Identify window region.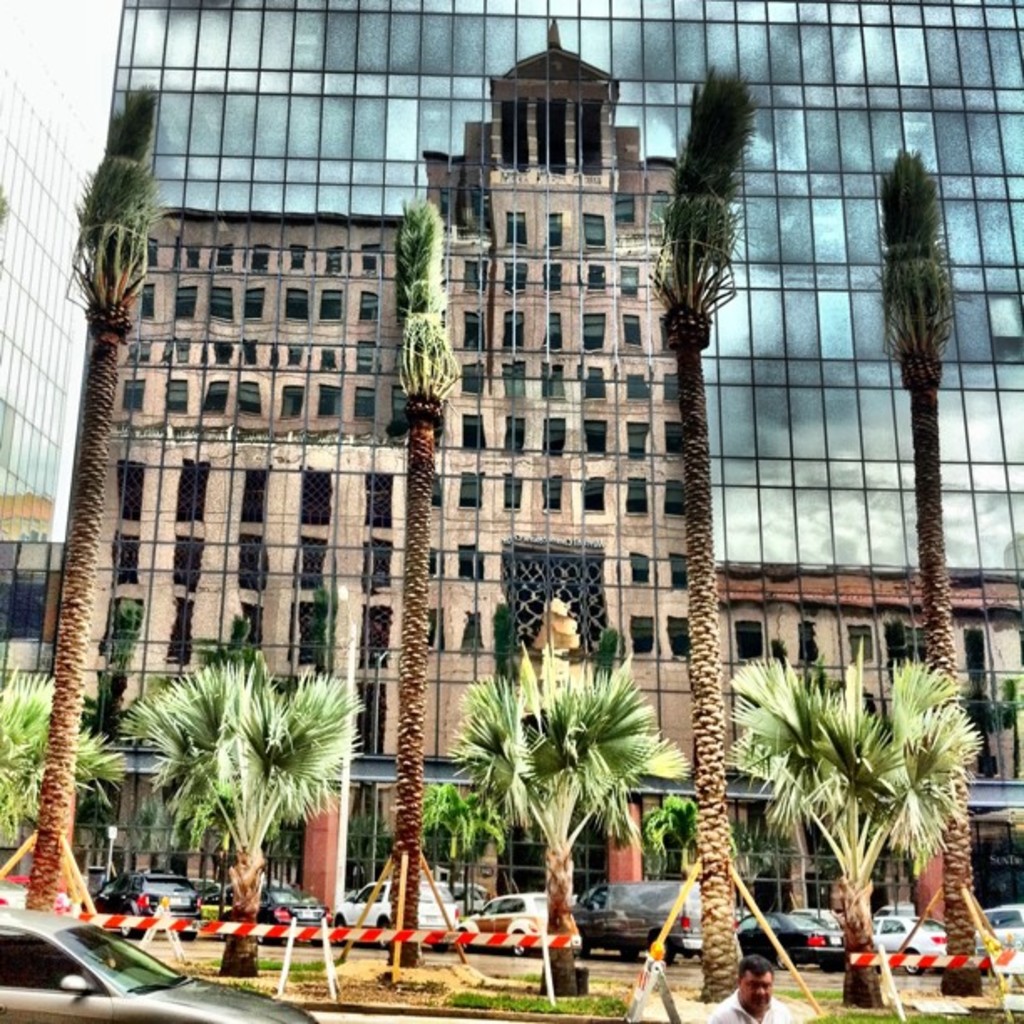
Region: (162, 338, 196, 365).
